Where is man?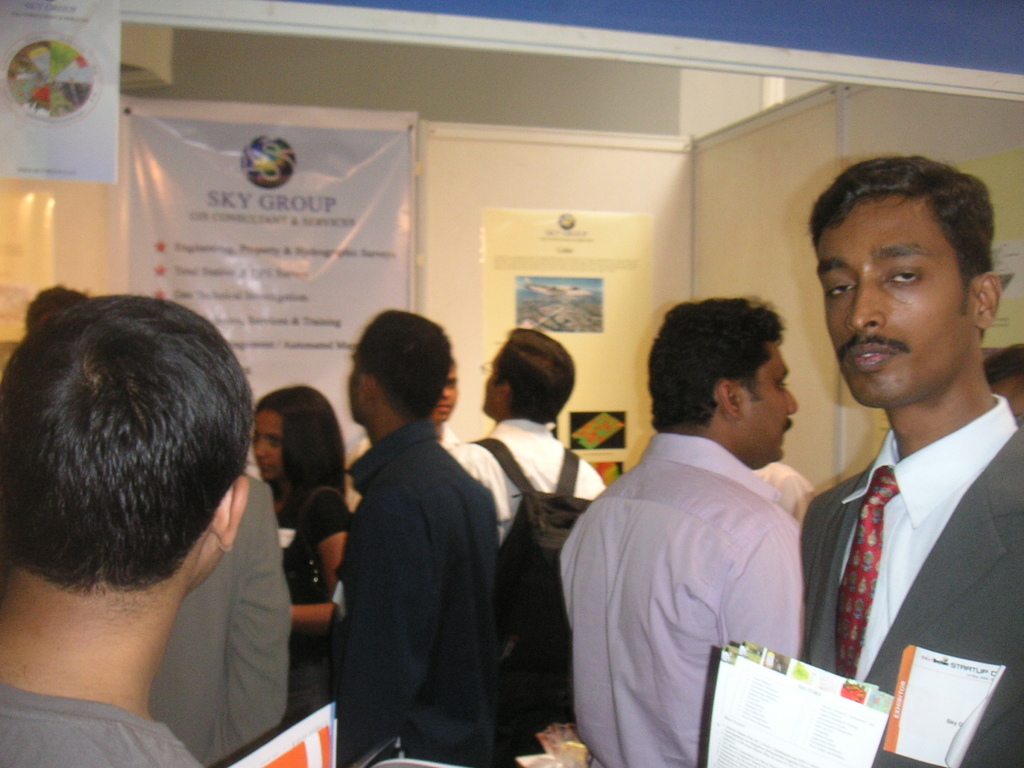
(left=558, top=294, right=808, bottom=767).
